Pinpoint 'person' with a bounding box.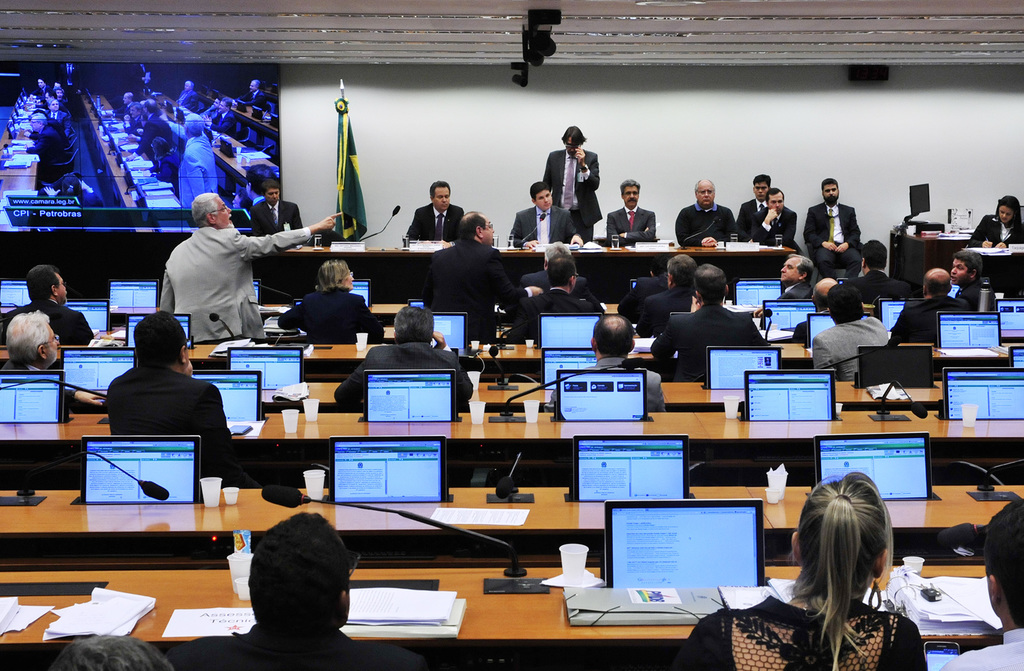
{"left": 804, "top": 177, "right": 862, "bottom": 272}.
